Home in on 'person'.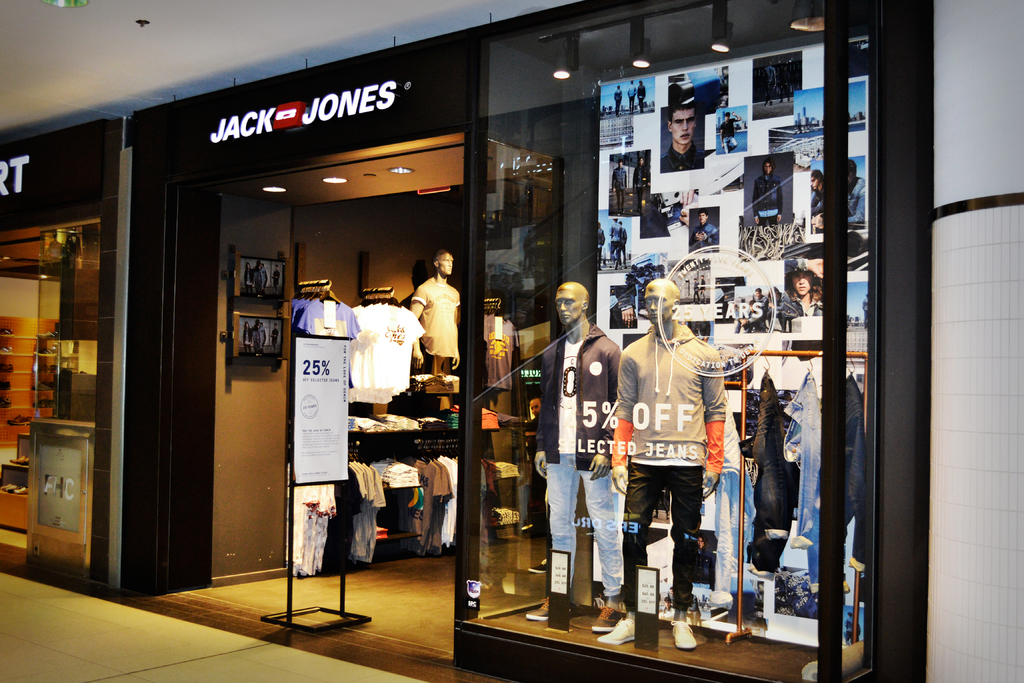
Homed in at (845,609,851,645).
